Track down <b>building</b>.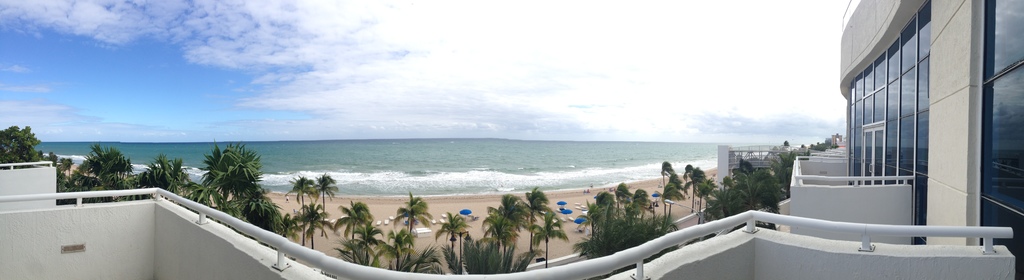
Tracked to 0,0,1023,279.
